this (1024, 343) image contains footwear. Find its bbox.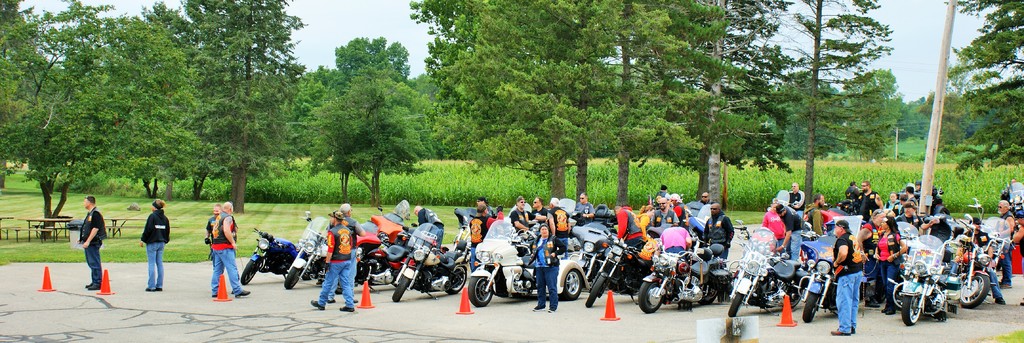
311 300 326 311.
